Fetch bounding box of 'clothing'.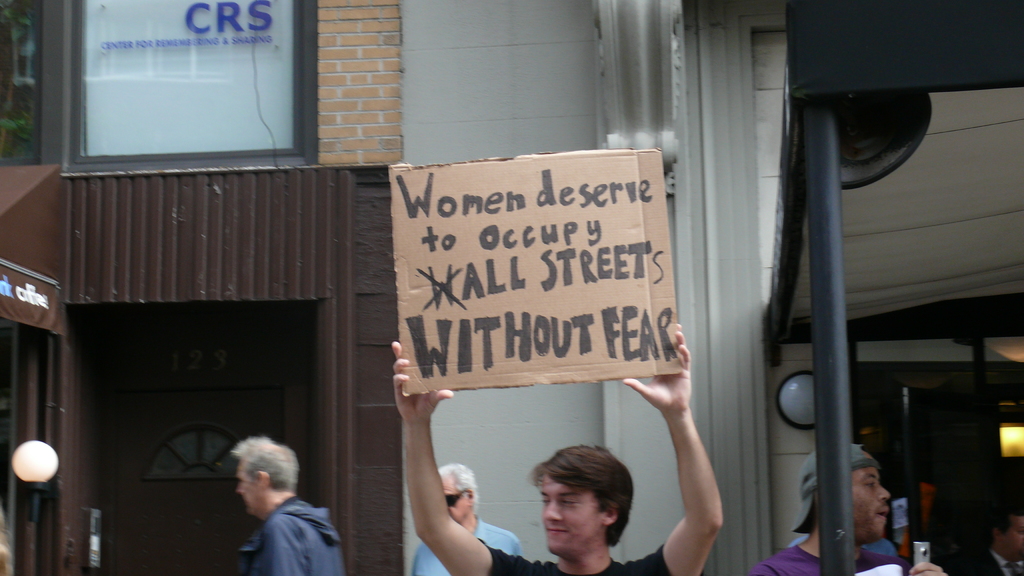
Bbox: crop(943, 544, 1023, 575).
